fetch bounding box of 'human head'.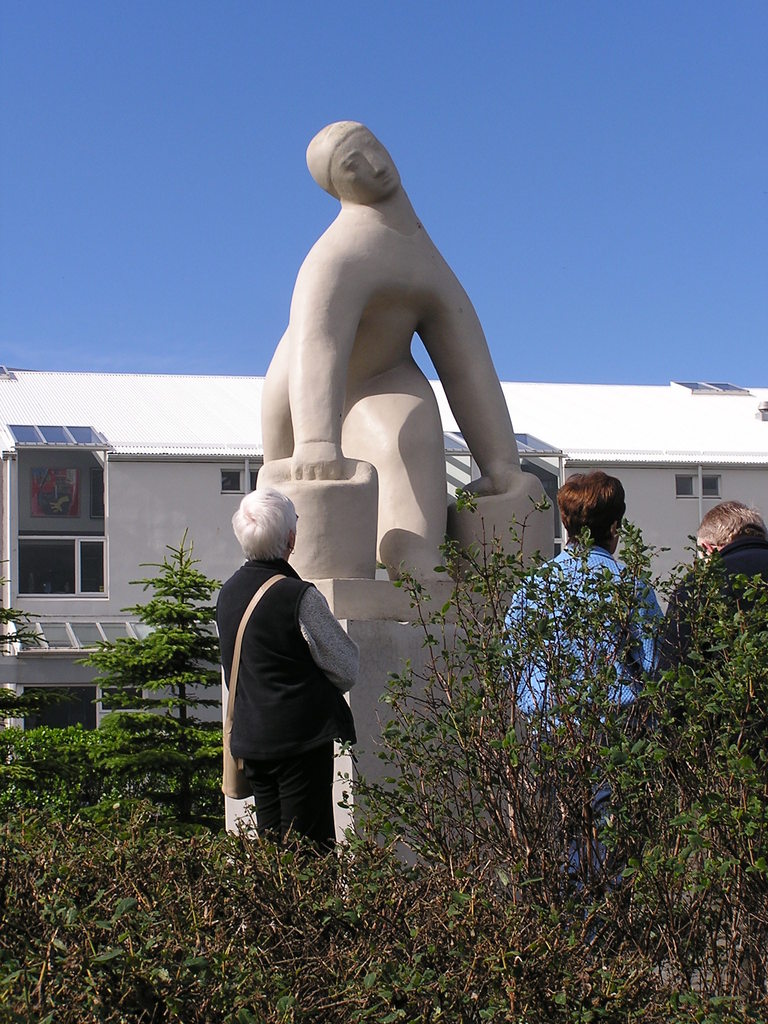
Bbox: 308/118/406/206.
